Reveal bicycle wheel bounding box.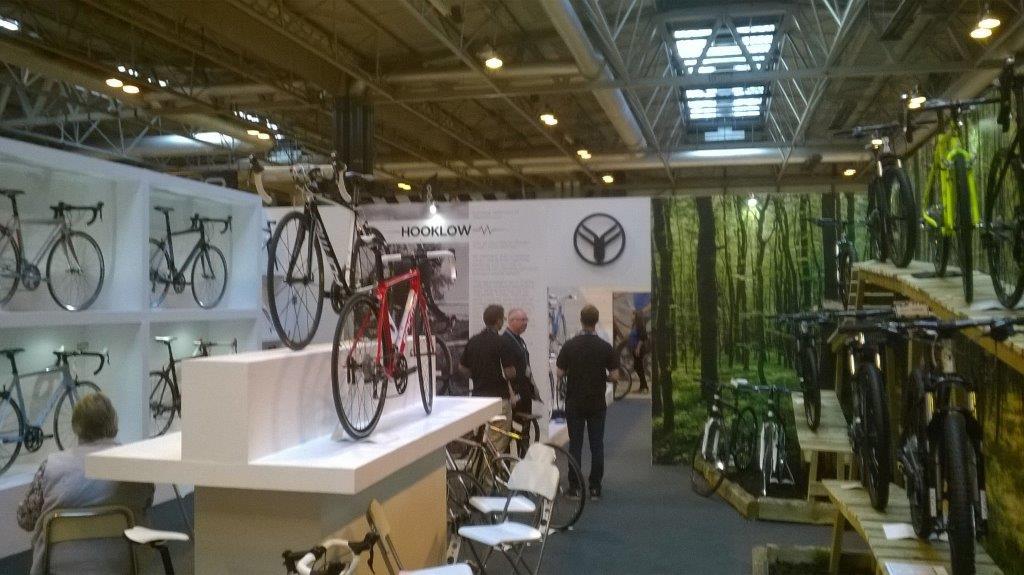
Revealed: bbox(412, 306, 440, 418).
